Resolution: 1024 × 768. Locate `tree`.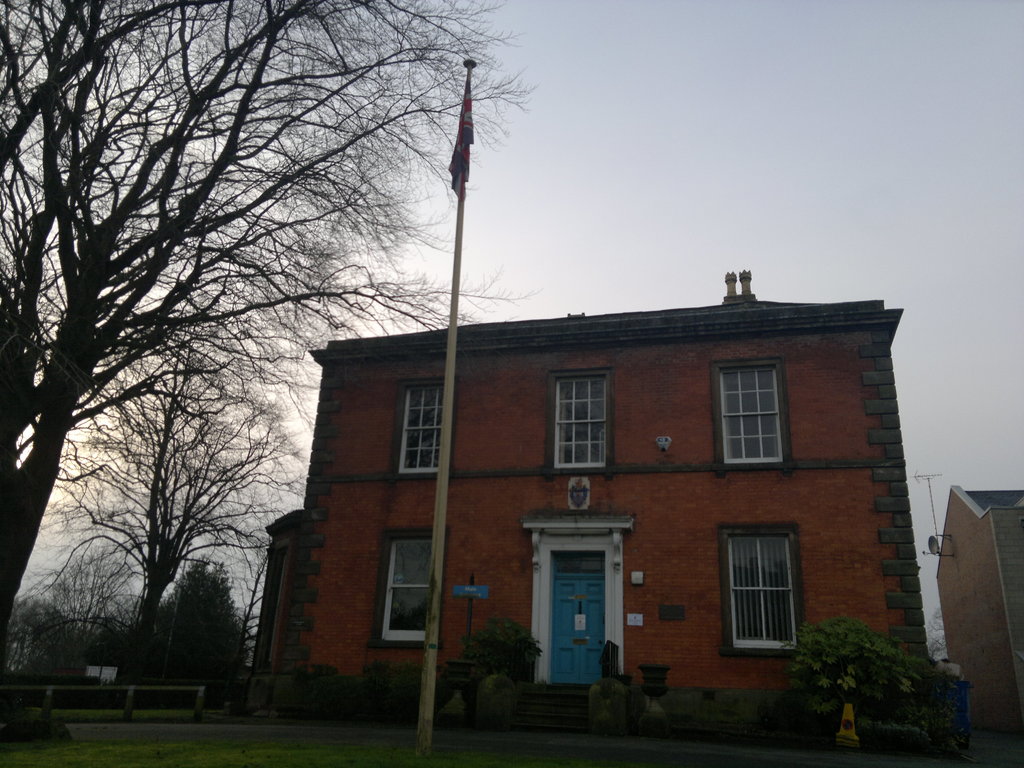
200:504:283:678.
